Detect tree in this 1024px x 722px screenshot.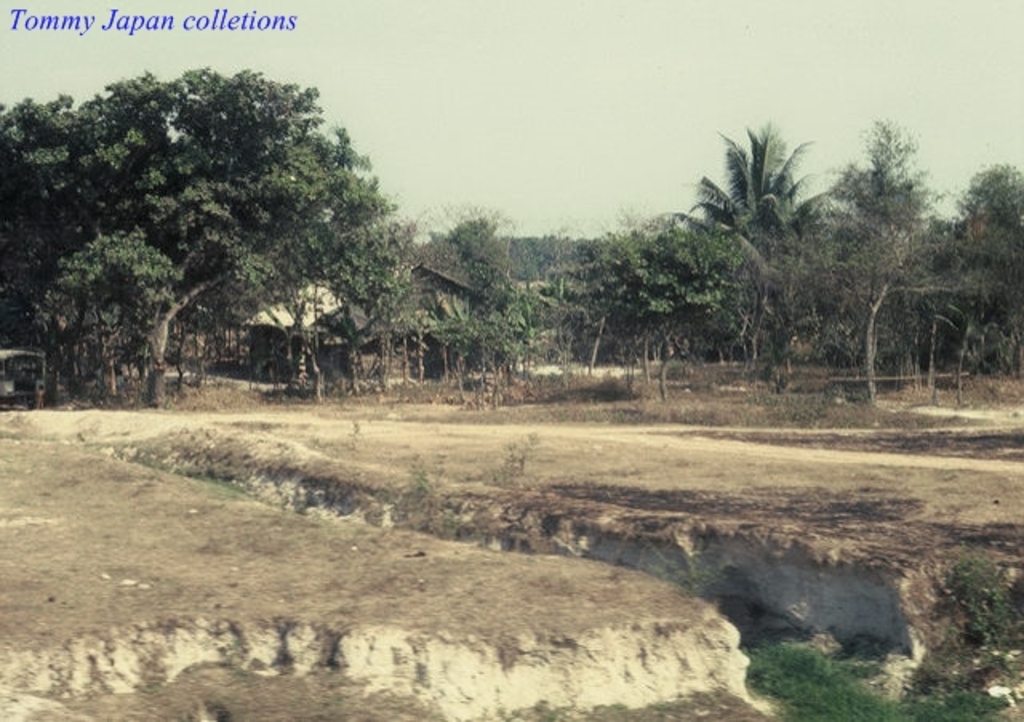
Detection: [x1=26, y1=46, x2=414, y2=413].
